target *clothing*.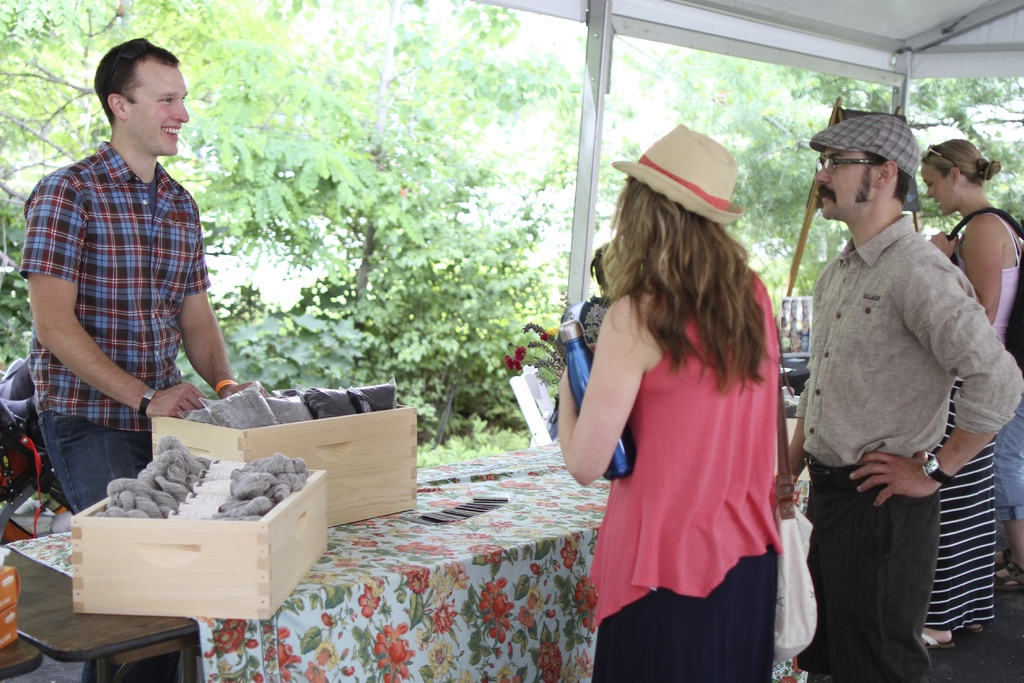
Target region: locate(991, 286, 1023, 529).
